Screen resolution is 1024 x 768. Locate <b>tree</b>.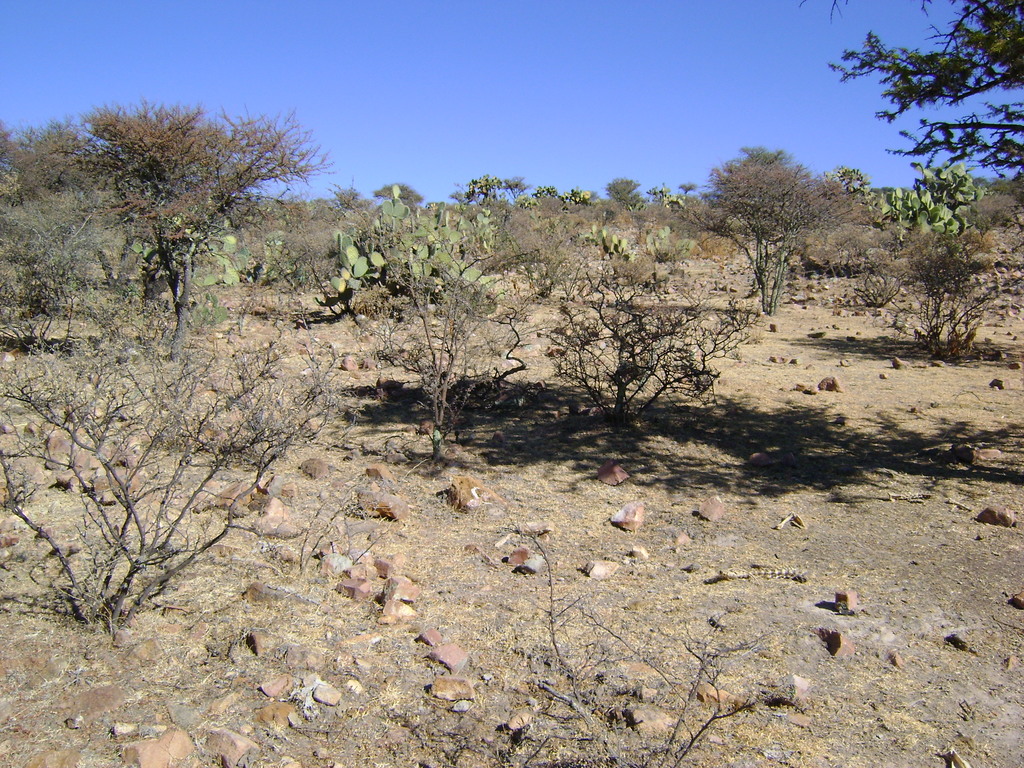
(769, 0, 1023, 205).
